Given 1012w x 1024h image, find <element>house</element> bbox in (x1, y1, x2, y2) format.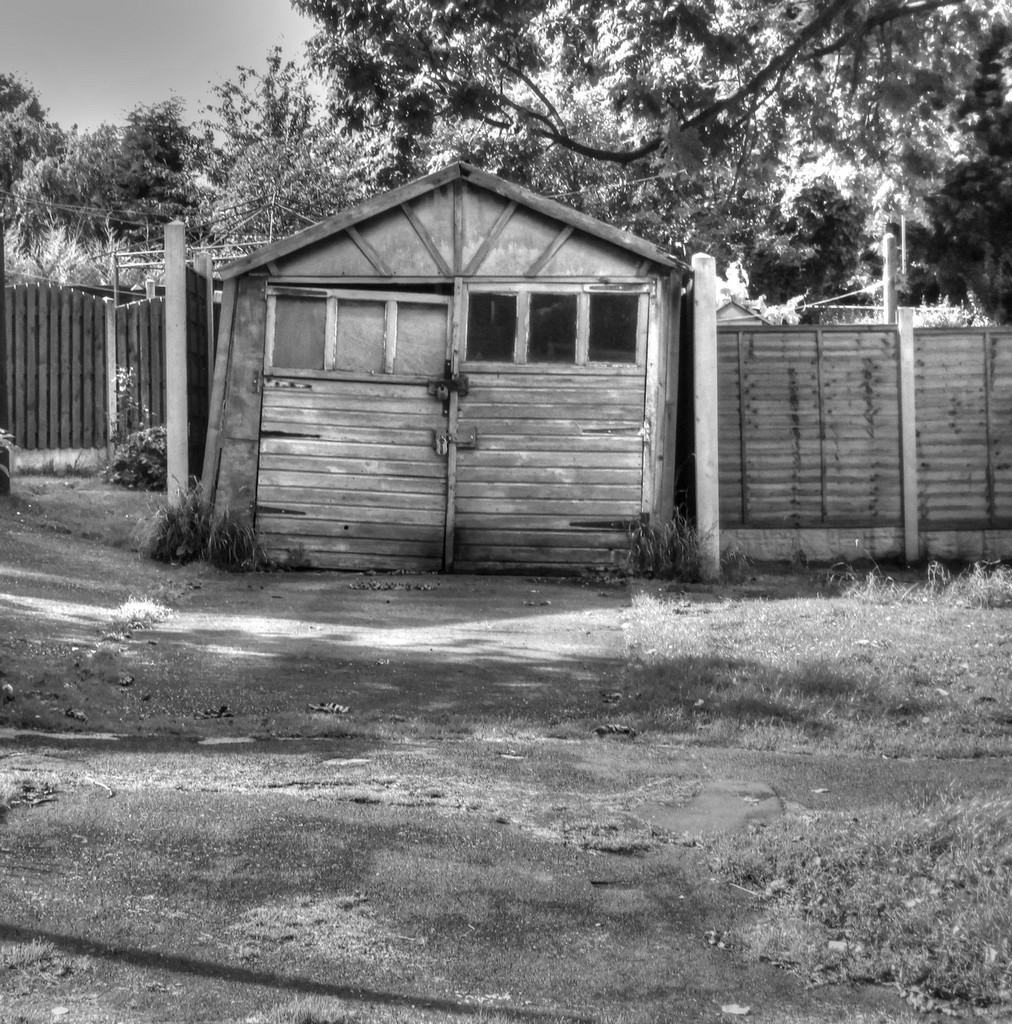
(239, 172, 706, 524).
